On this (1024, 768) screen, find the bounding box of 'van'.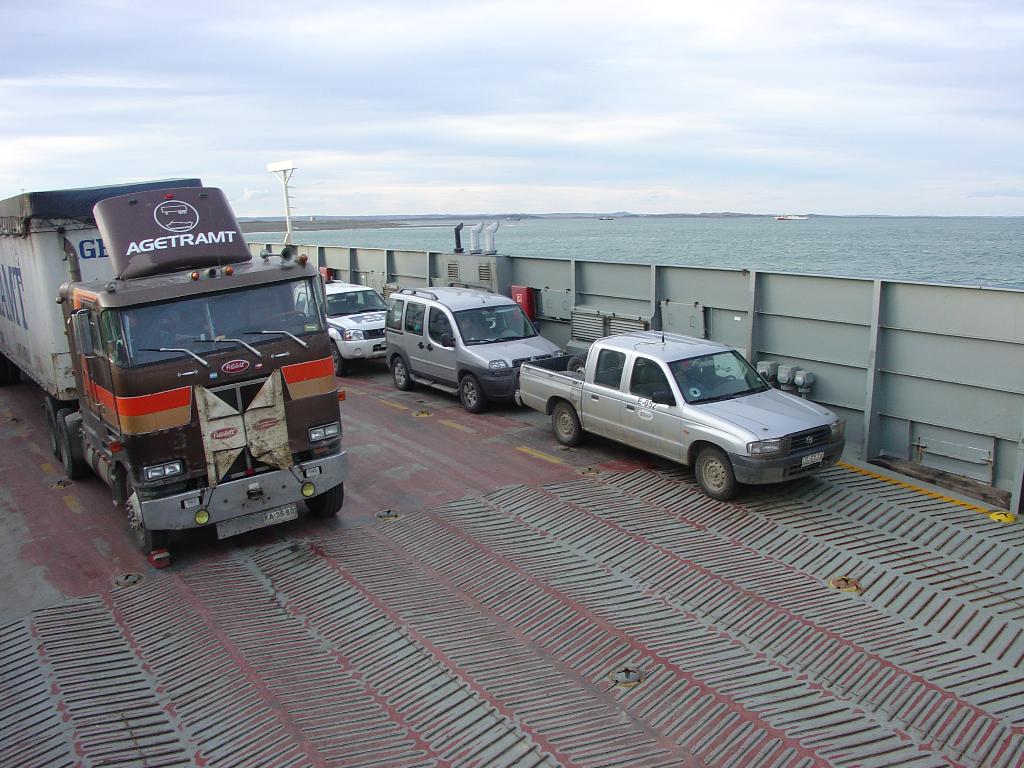
Bounding box: (514, 323, 847, 504).
